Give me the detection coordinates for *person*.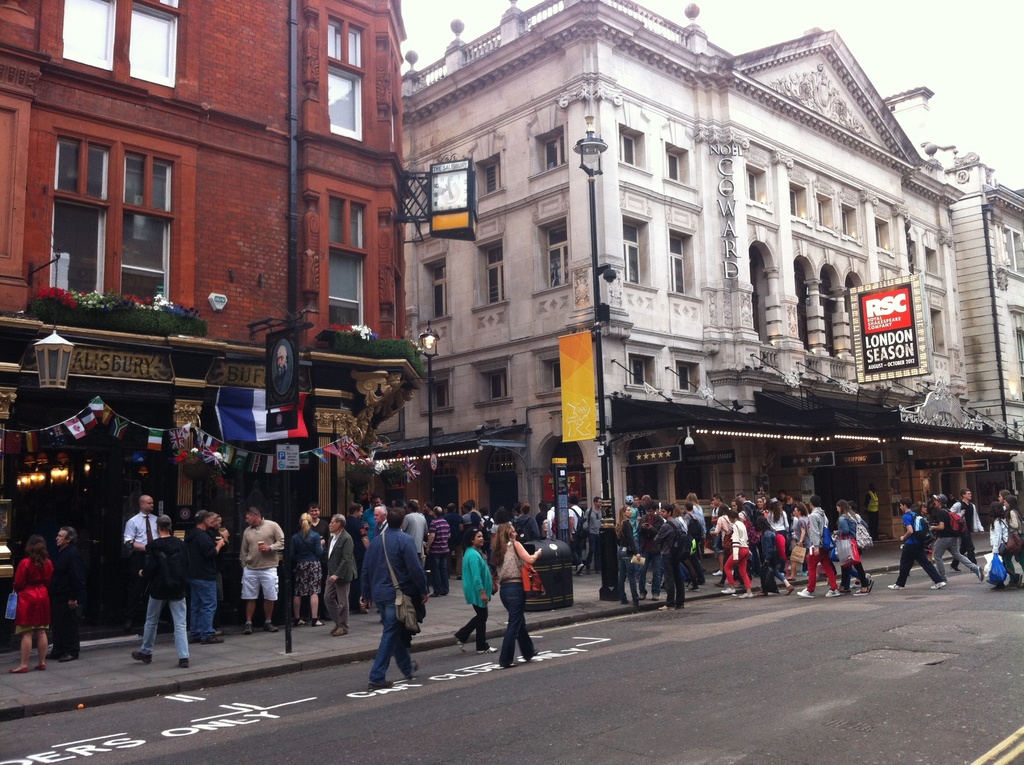
rect(366, 513, 420, 693).
